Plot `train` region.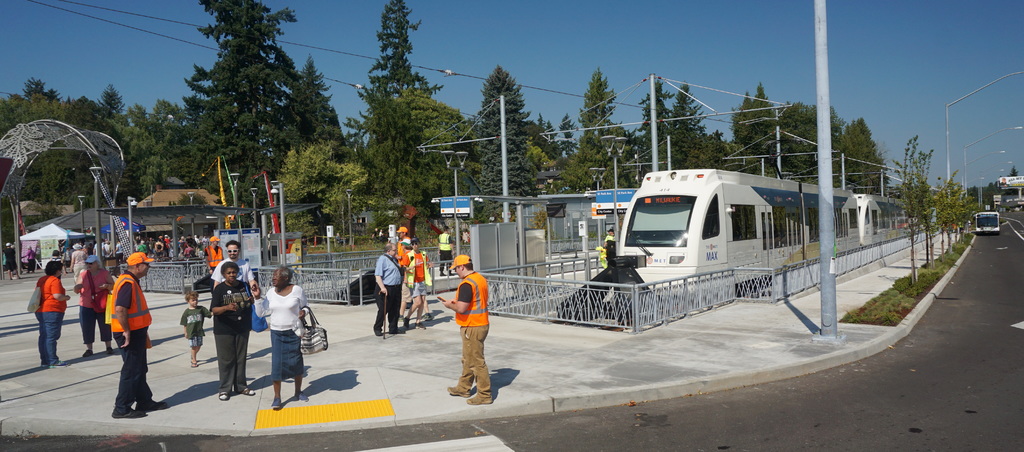
Plotted at 612/106/930/322.
